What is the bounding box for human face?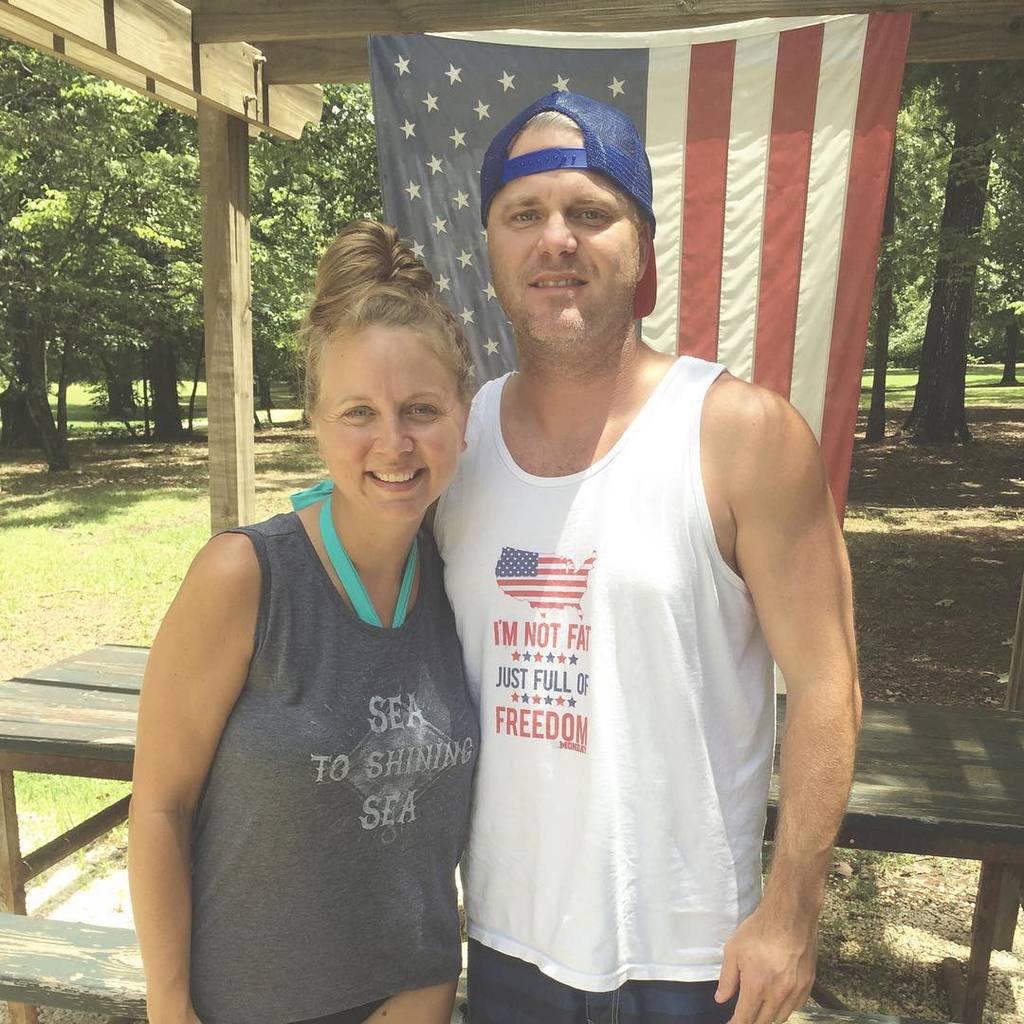
(left=317, top=325, right=458, bottom=524).
